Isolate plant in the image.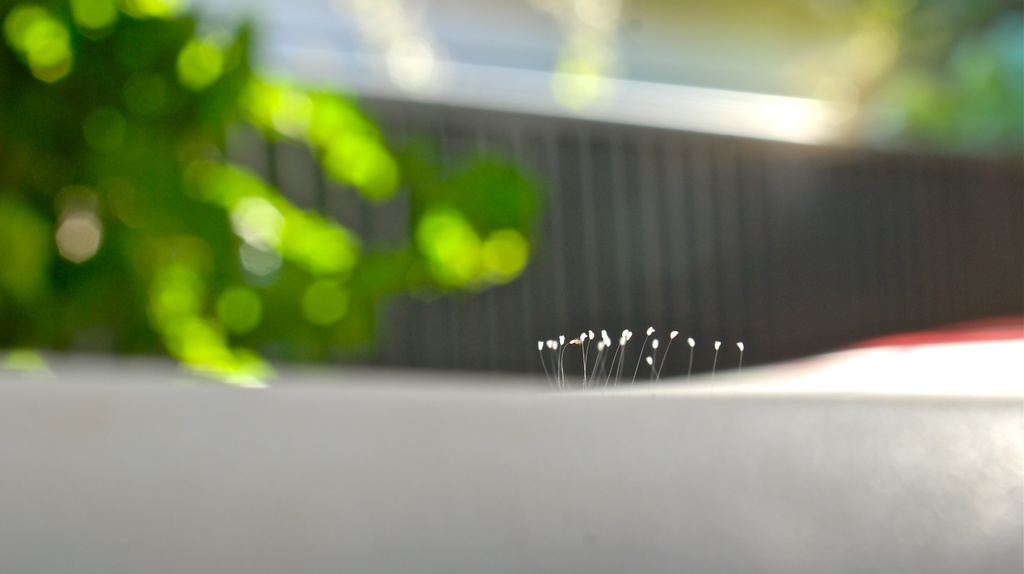
Isolated region: box=[0, 0, 569, 381].
